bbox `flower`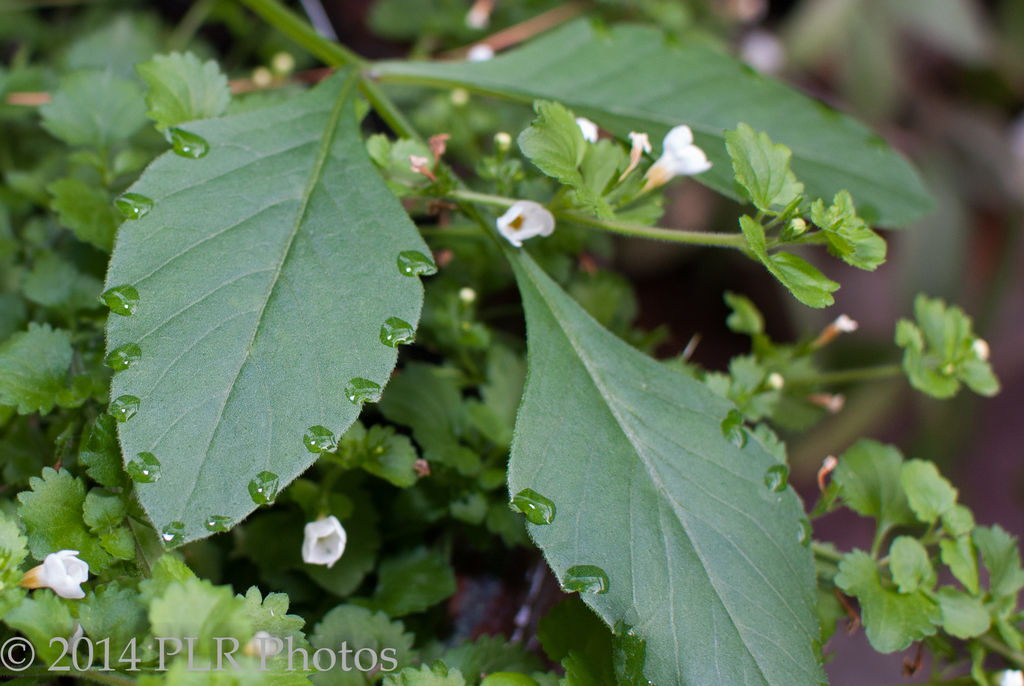
577/116/600/145
